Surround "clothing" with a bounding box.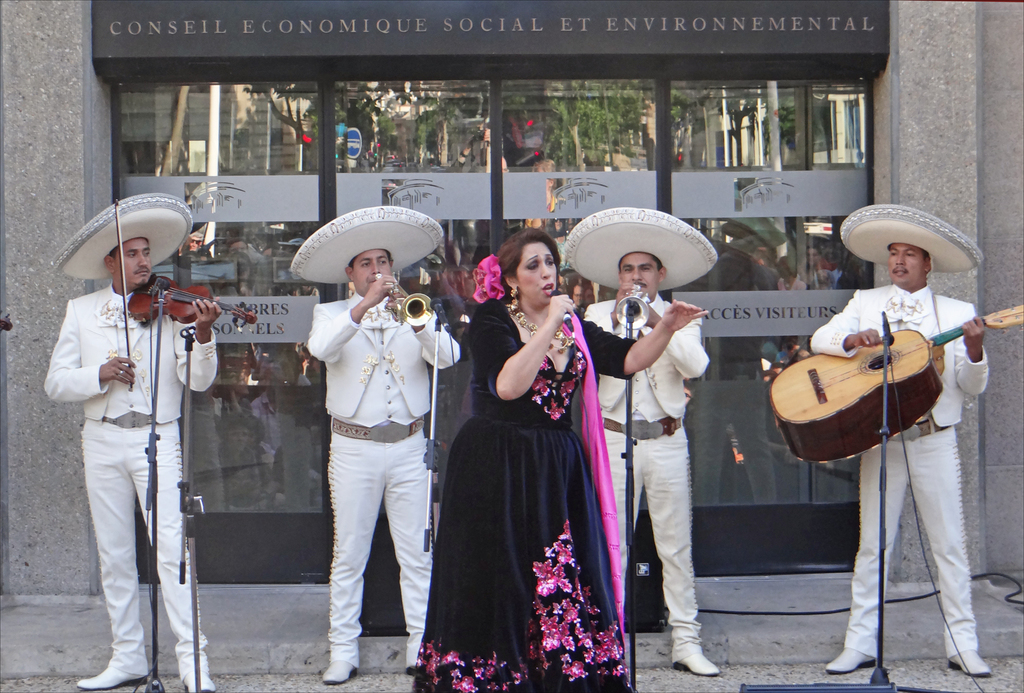
region(810, 282, 982, 662).
